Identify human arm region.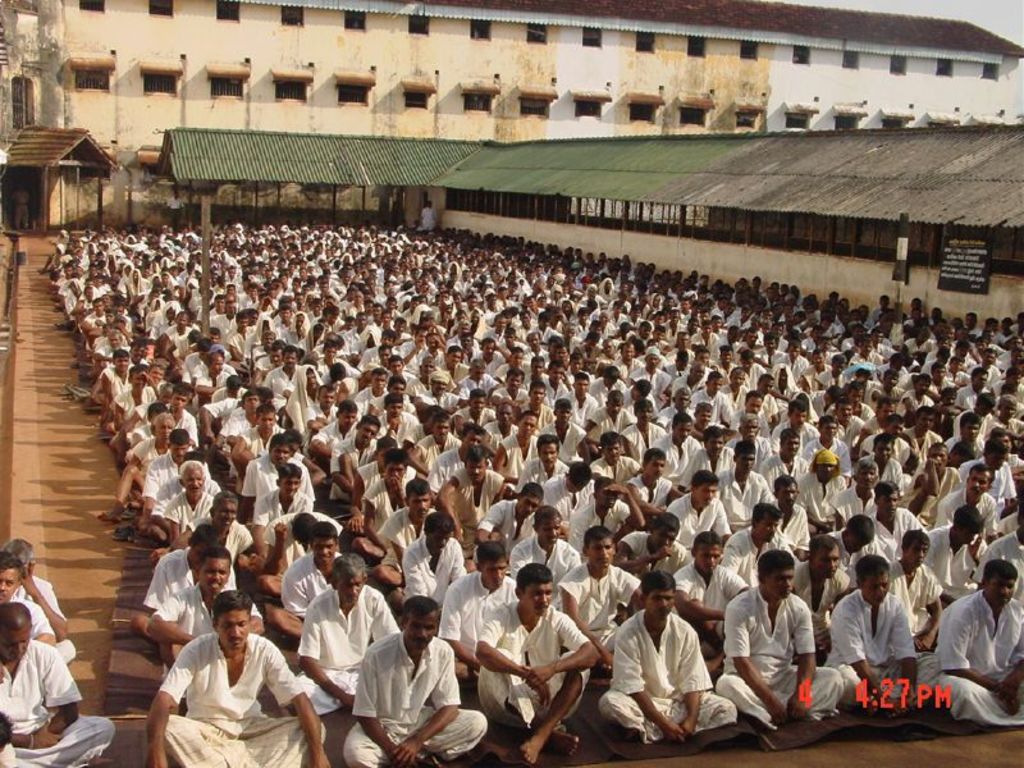
Region: <bbox>365, 486, 387, 552</bbox>.
